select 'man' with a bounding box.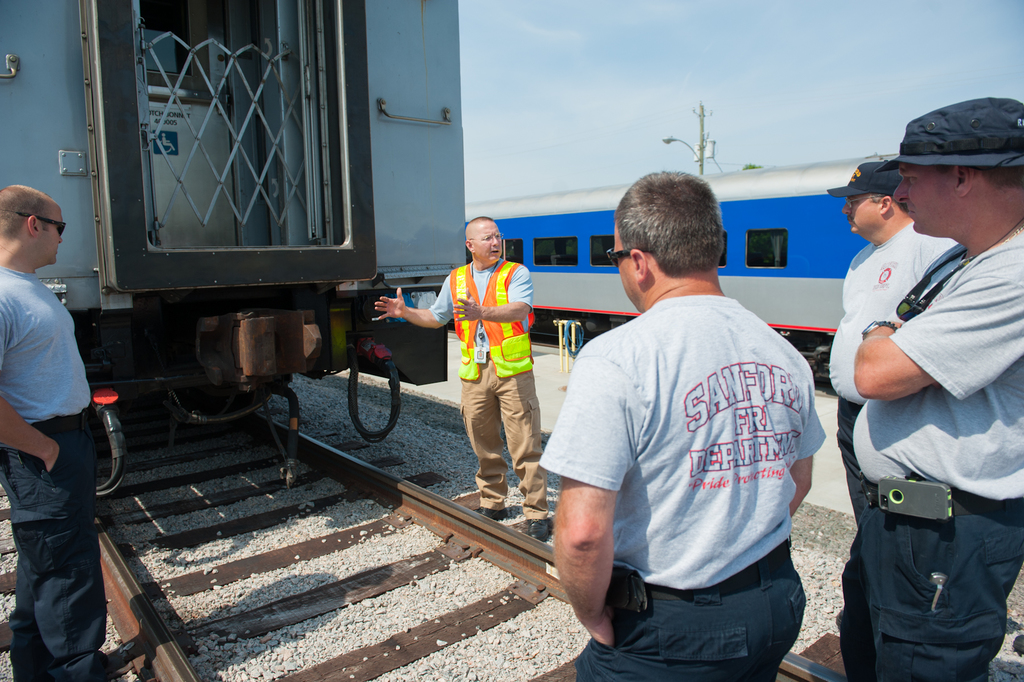
box=[840, 93, 1023, 681].
